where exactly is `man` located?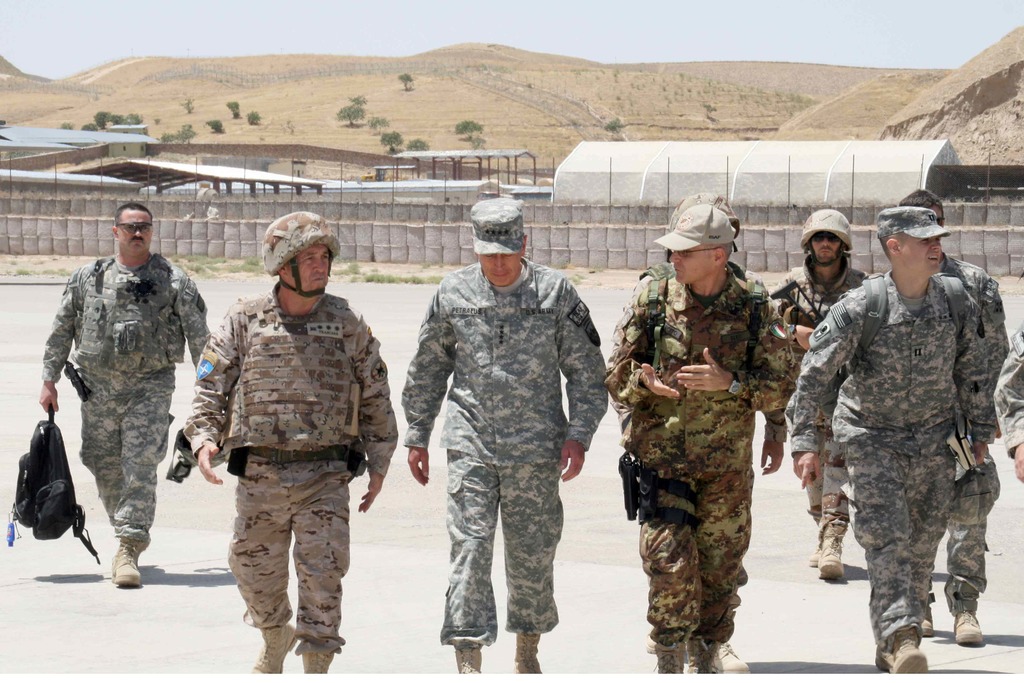
Its bounding box is bbox=[399, 195, 607, 673].
